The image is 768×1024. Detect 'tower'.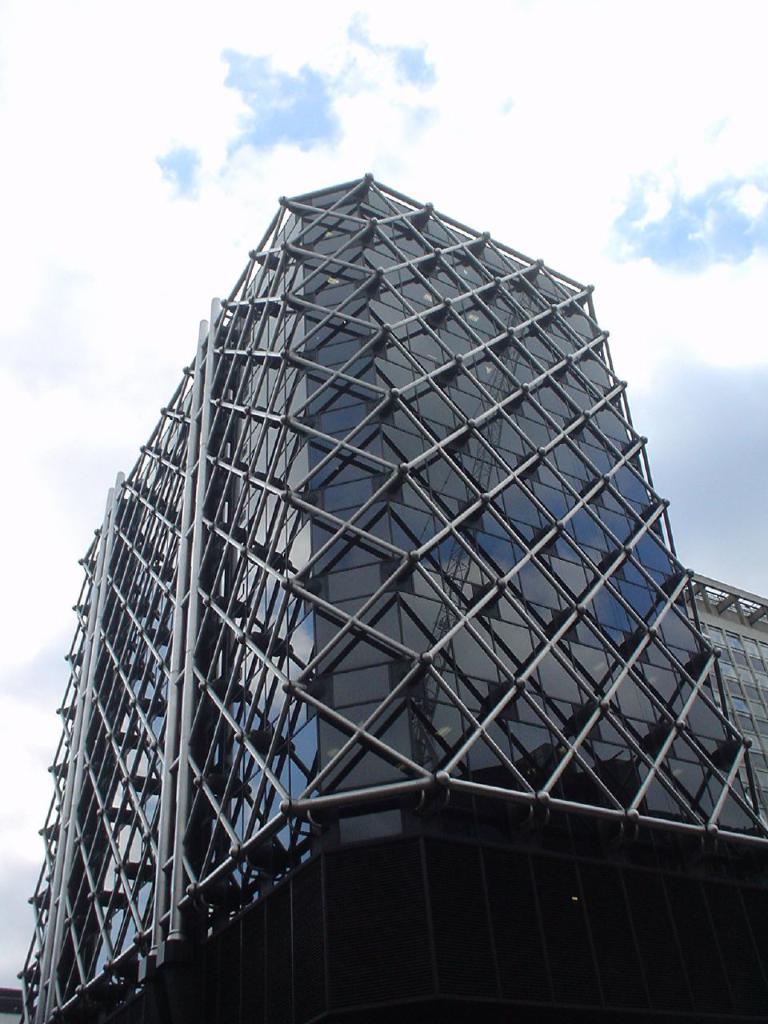
Detection: bbox=(12, 169, 767, 1019).
